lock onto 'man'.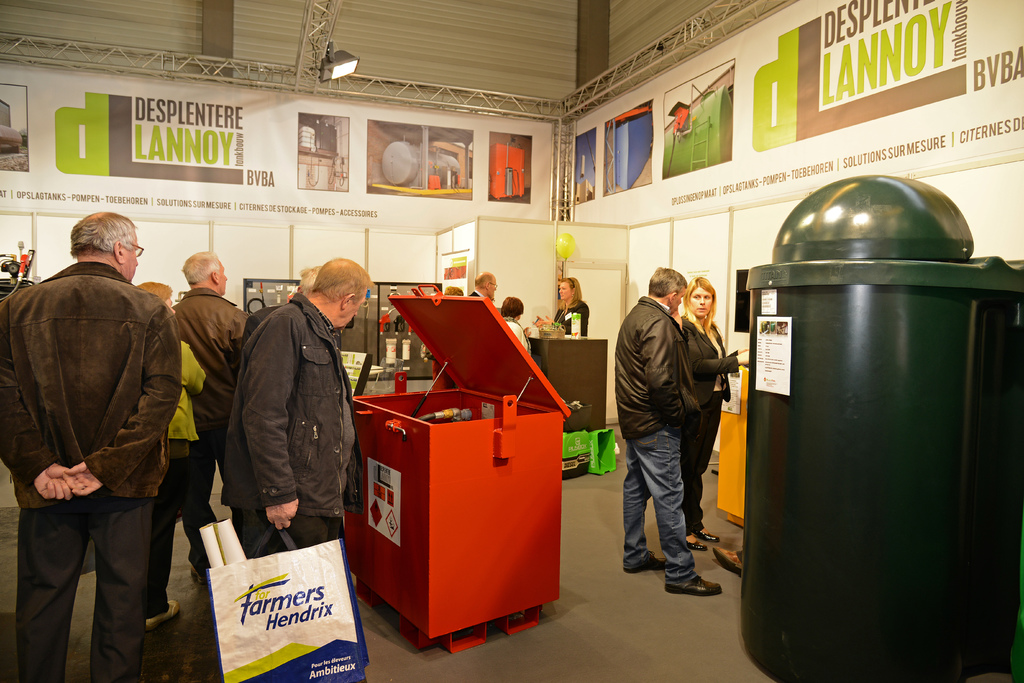
Locked: (173, 249, 255, 582).
